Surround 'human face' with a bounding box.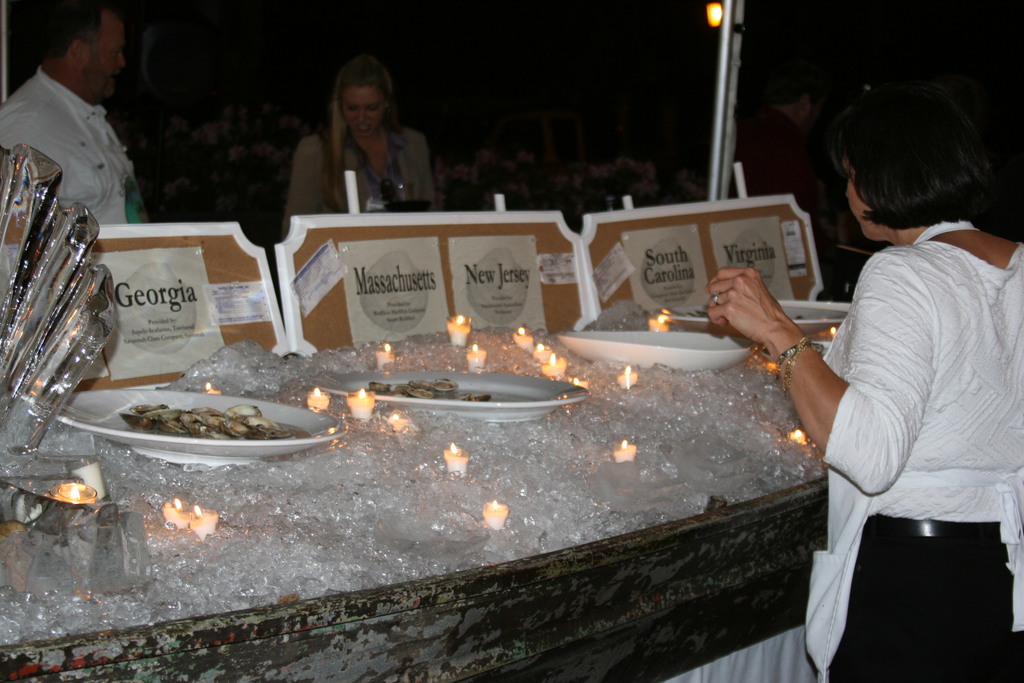
left=85, top=17, right=120, bottom=100.
